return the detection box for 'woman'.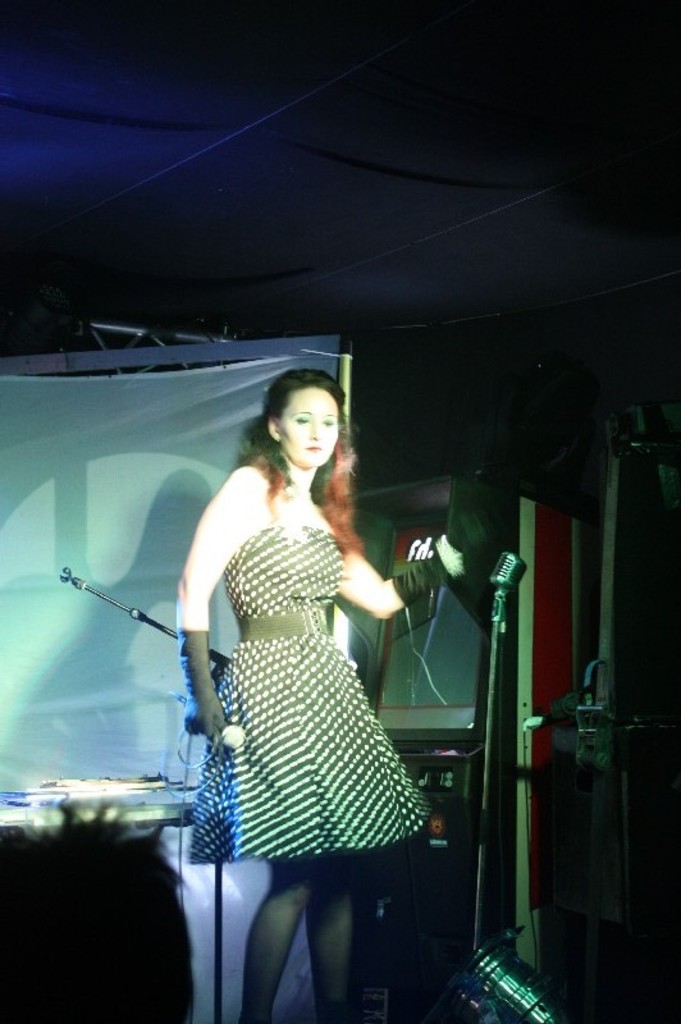
bbox(143, 314, 437, 1015).
